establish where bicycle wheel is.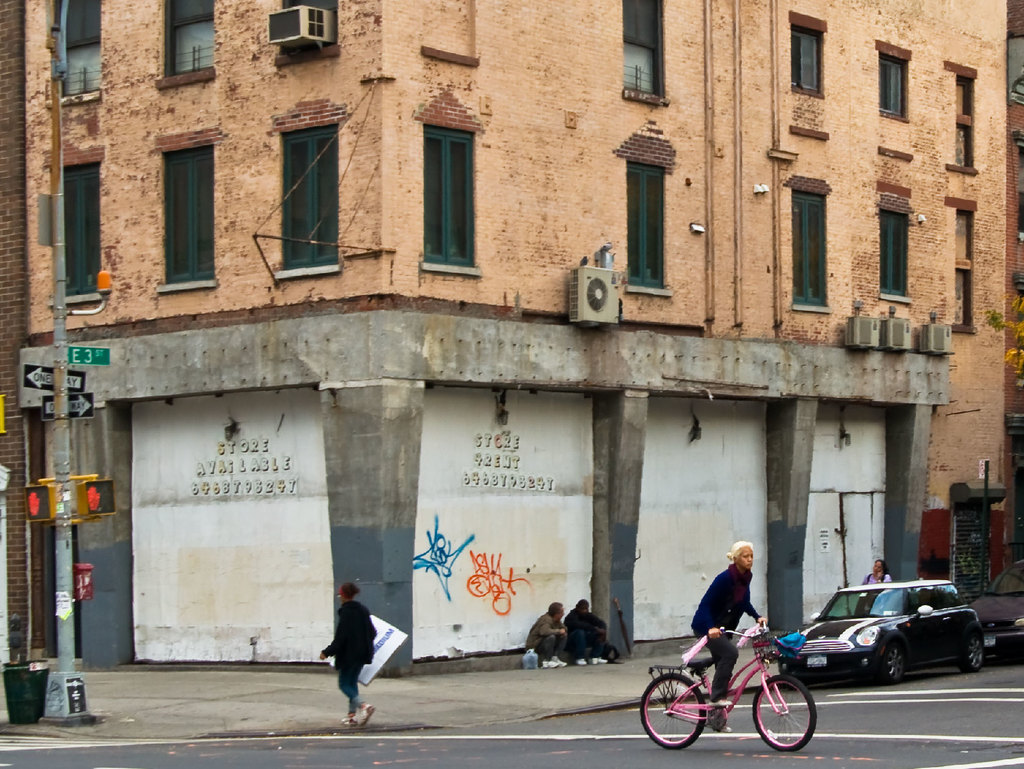
Established at <box>763,669,818,763</box>.
